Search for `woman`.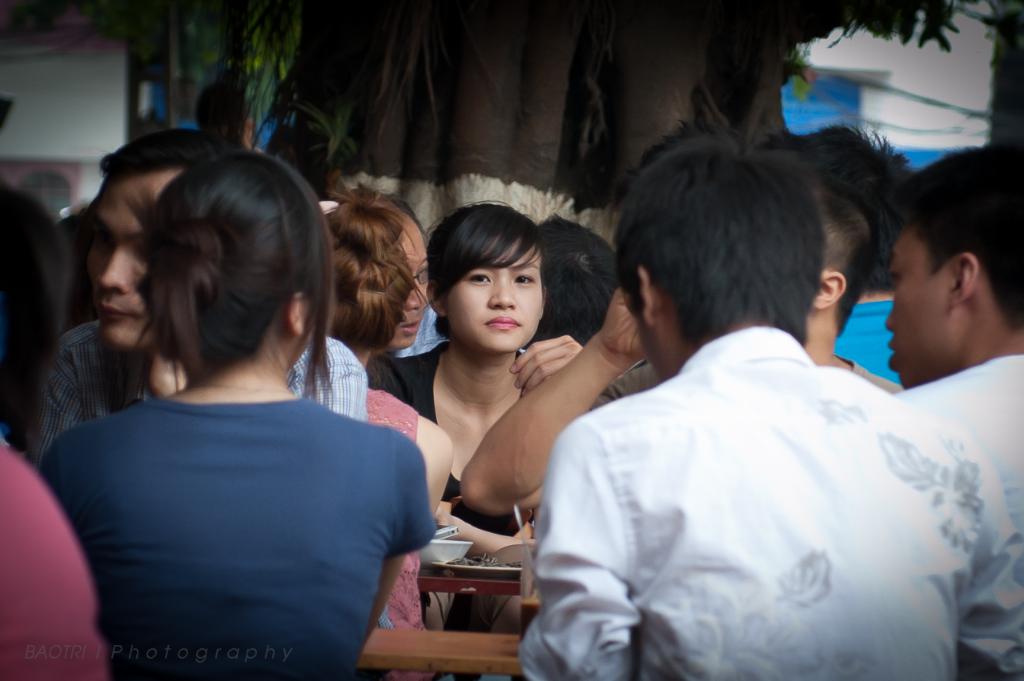
Found at box(319, 182, 461, 635).
